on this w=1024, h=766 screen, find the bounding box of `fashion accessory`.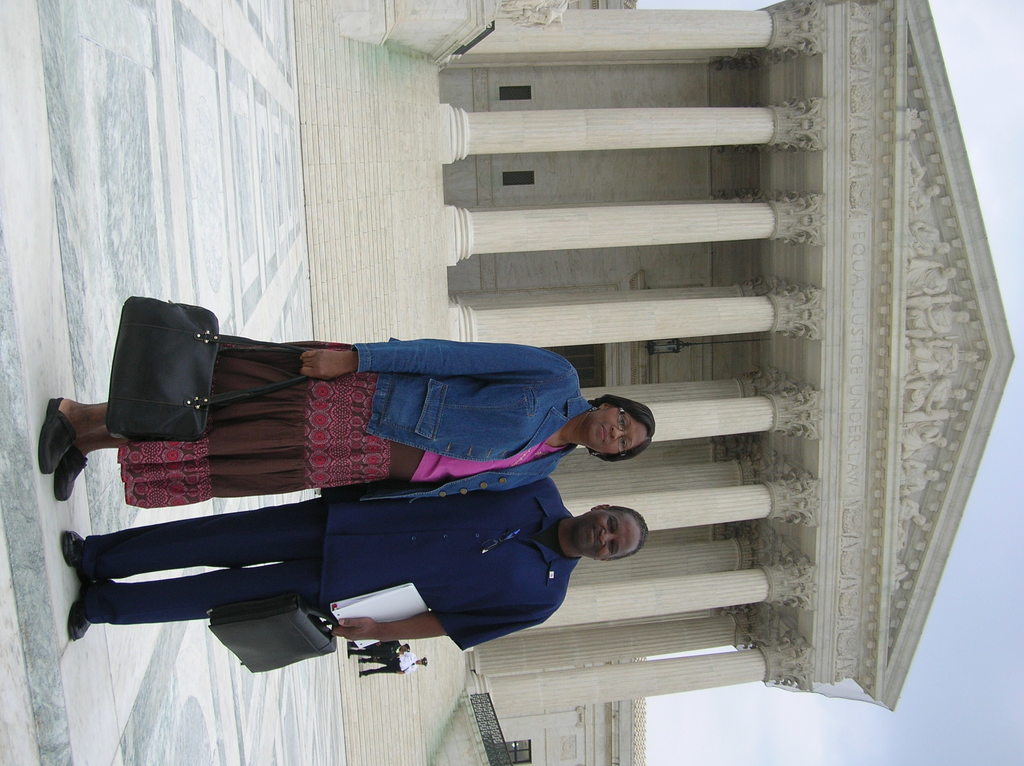
Bounding box: box(105, 292, 317, 440).
